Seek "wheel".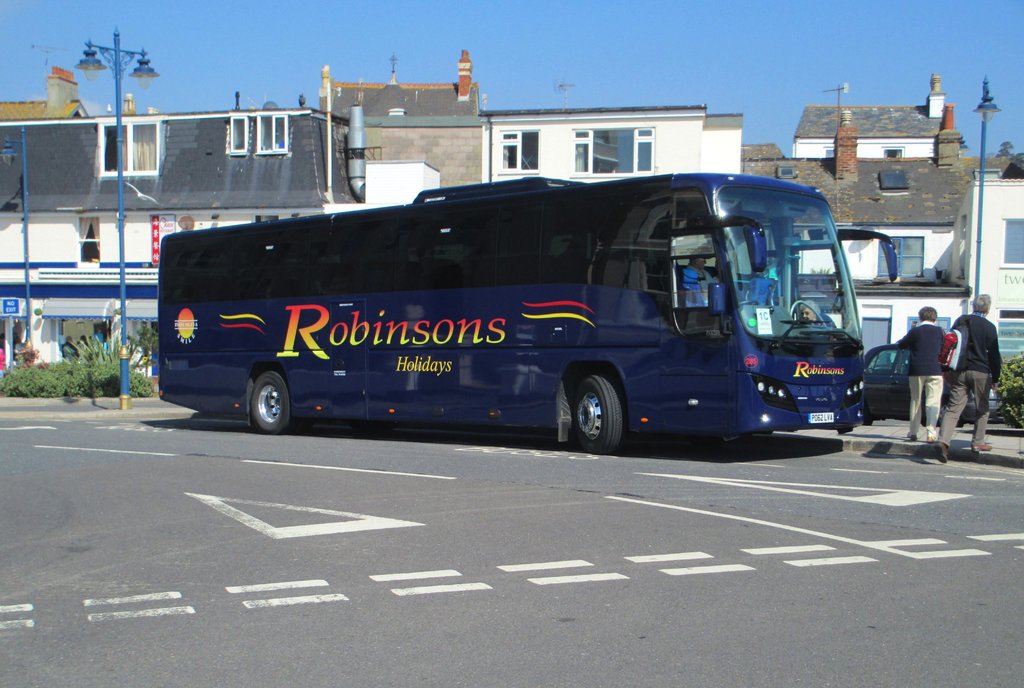
(560, 376, 632, 448).
